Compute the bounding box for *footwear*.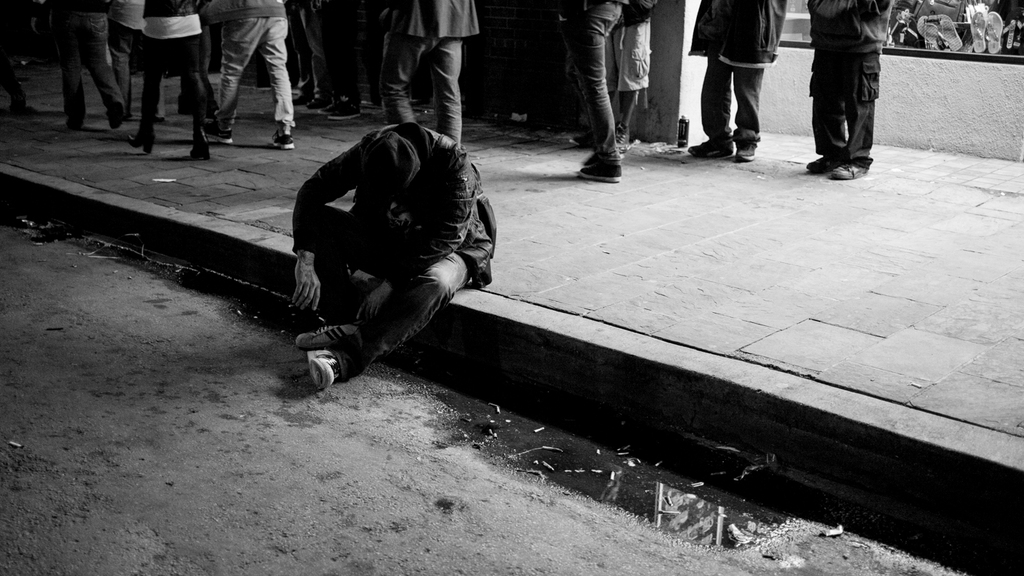
region(66, 109, 91, 126).
